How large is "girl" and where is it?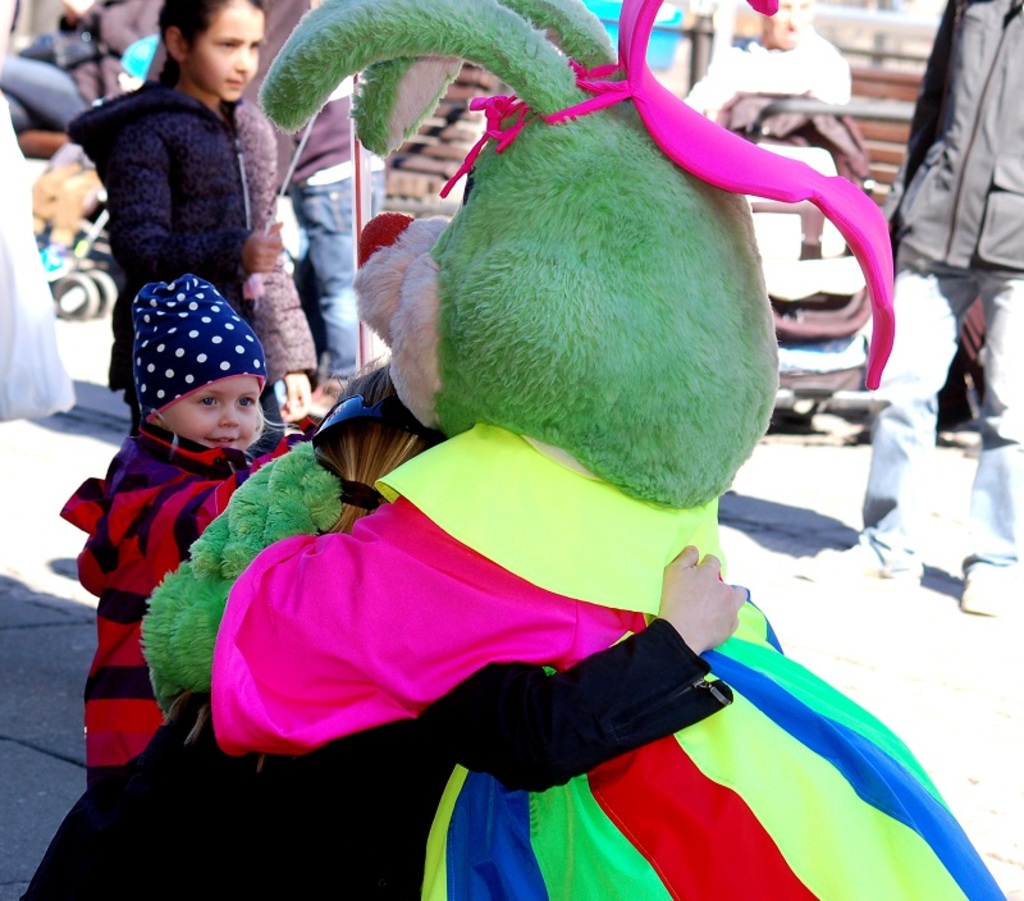
Bounding box: Rect(68, 0, 317, 463).
